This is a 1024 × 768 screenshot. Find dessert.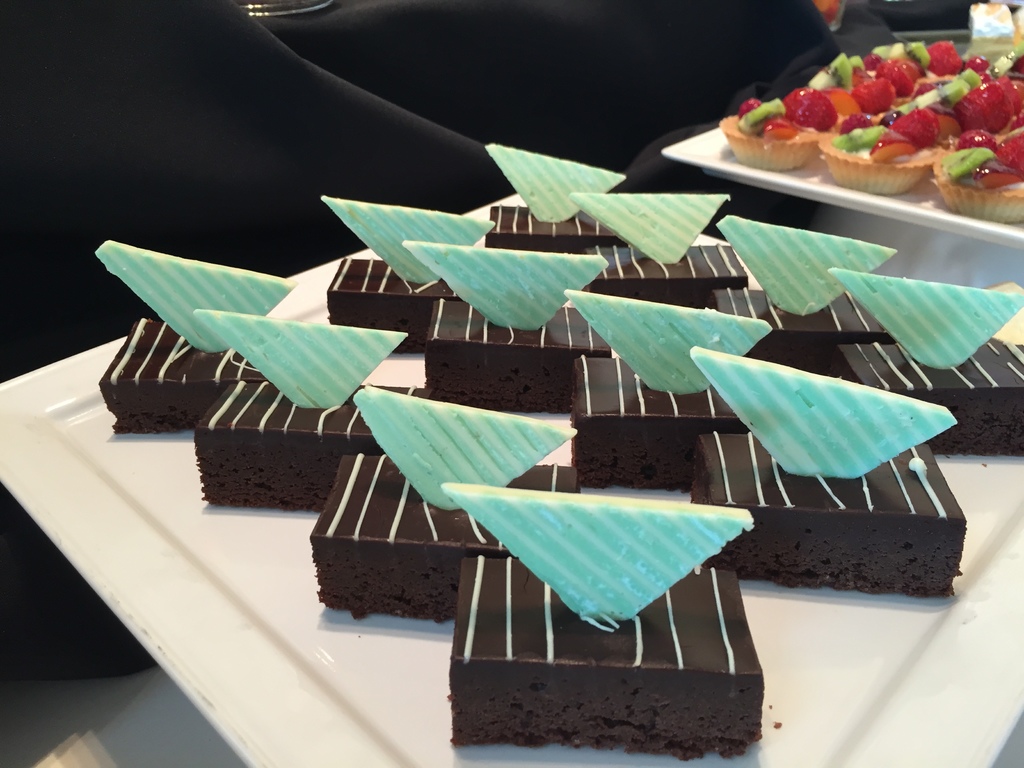
Bounding box: {"x1": 308, "y1": 387, "x2": 575, "y2": 617}.
